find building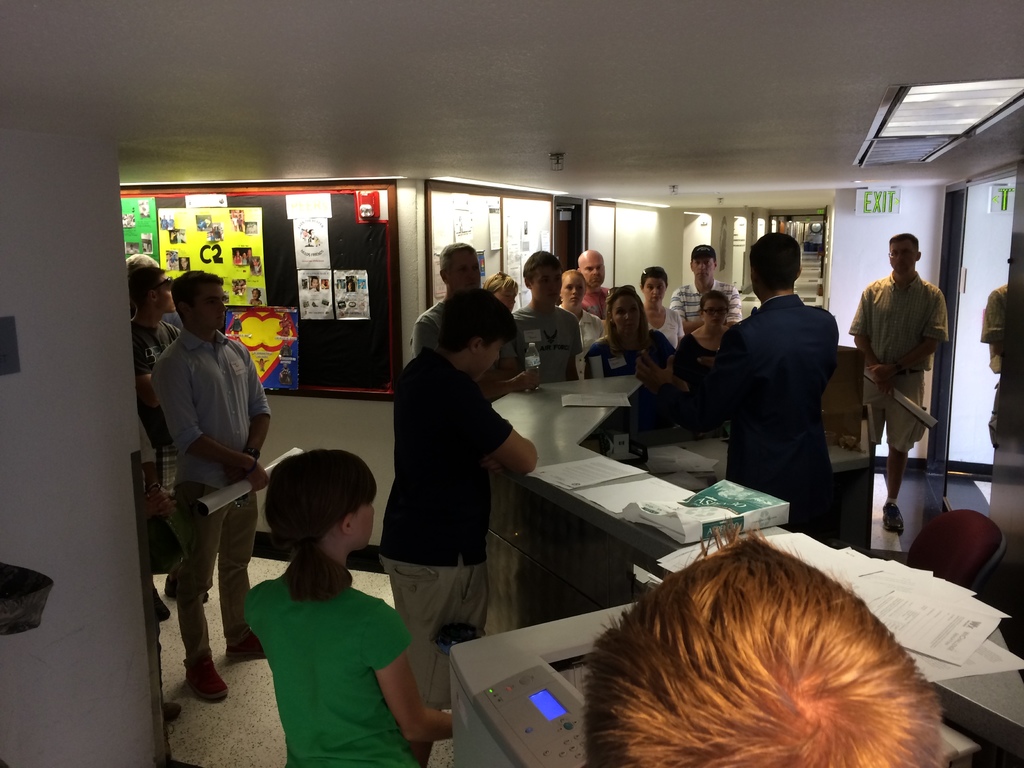
{"left": 0, "top": 0, "right": 1023, "bottom": 765}
